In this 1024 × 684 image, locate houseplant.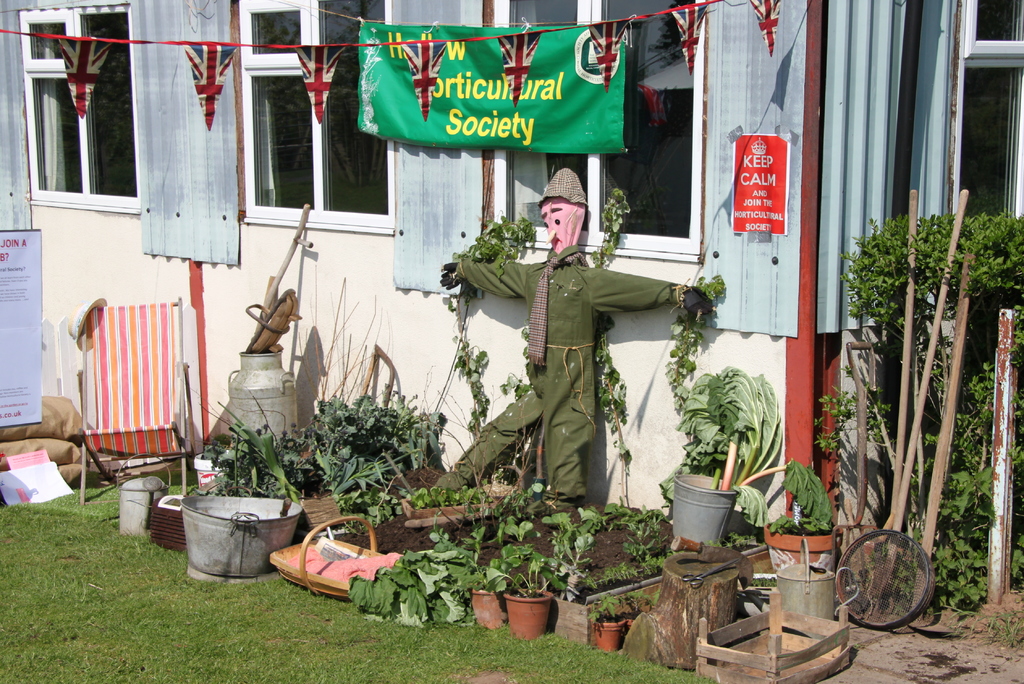
Bounding box: {"x1": 486, "y1": 546, "x2": 564, "y2": 644}.
